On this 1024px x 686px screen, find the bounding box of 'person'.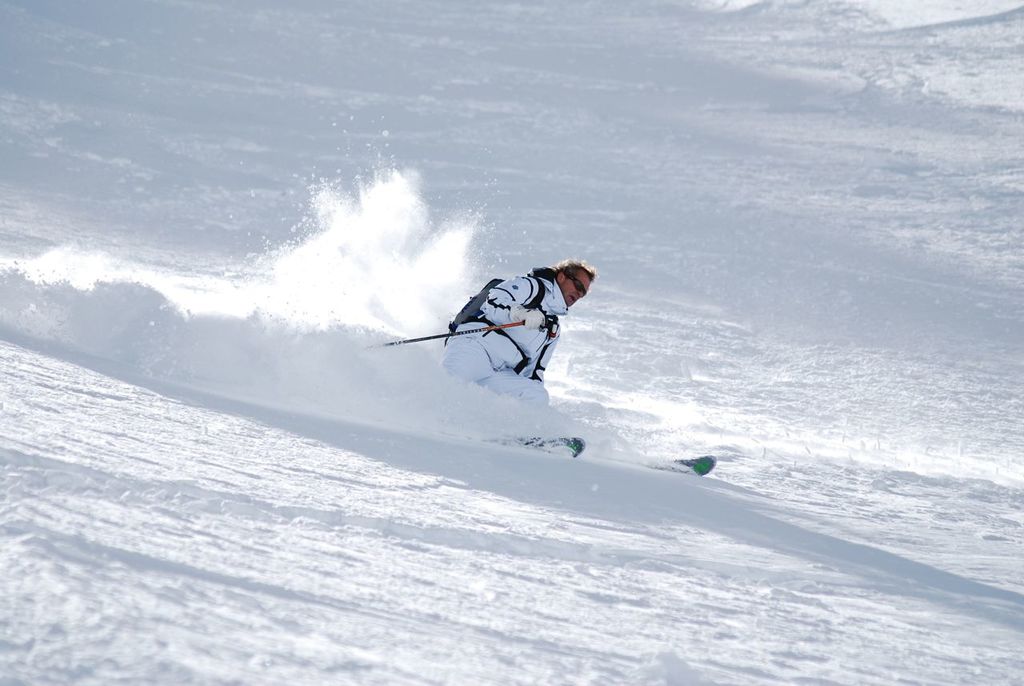
Bounding box: 441, 245, 618, 387.
